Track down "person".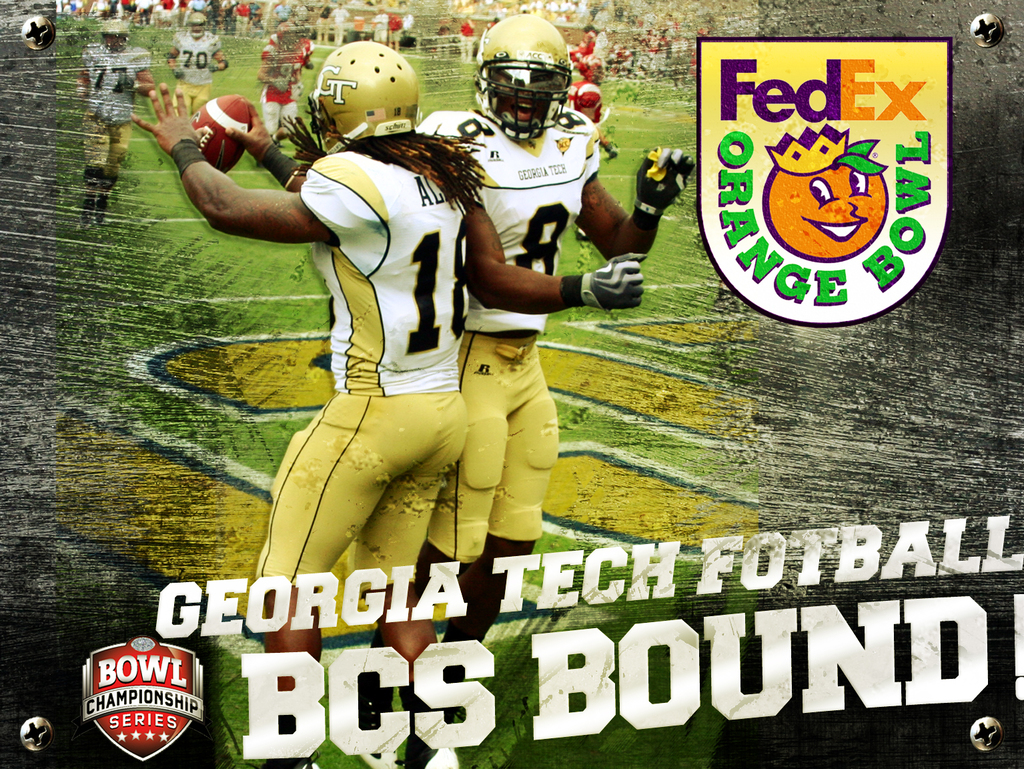
Tracked to select_region(414, 18, 696, 767).
